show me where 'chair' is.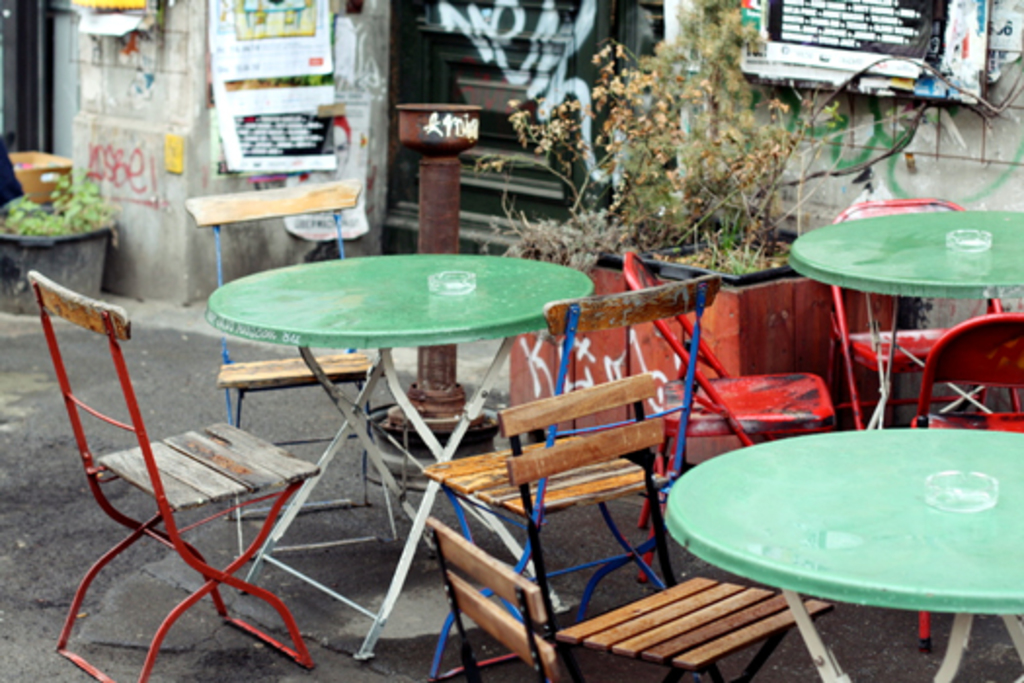
'chair' is at <bbox>550, 630, 720, 681</bbox>.
